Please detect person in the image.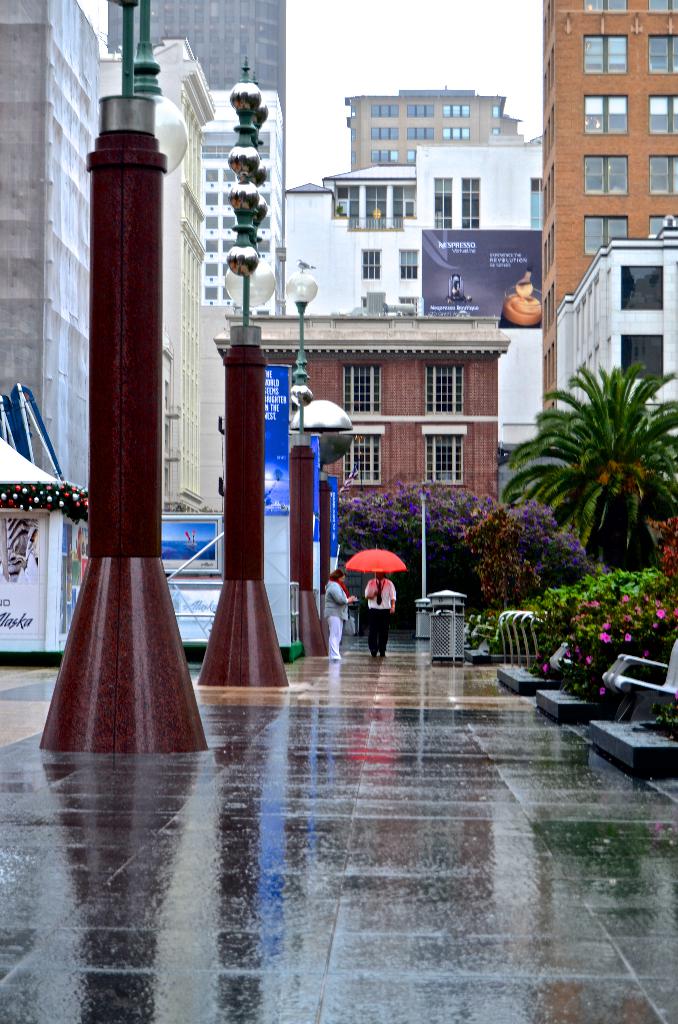
detection(323, 567, 356, 662).
